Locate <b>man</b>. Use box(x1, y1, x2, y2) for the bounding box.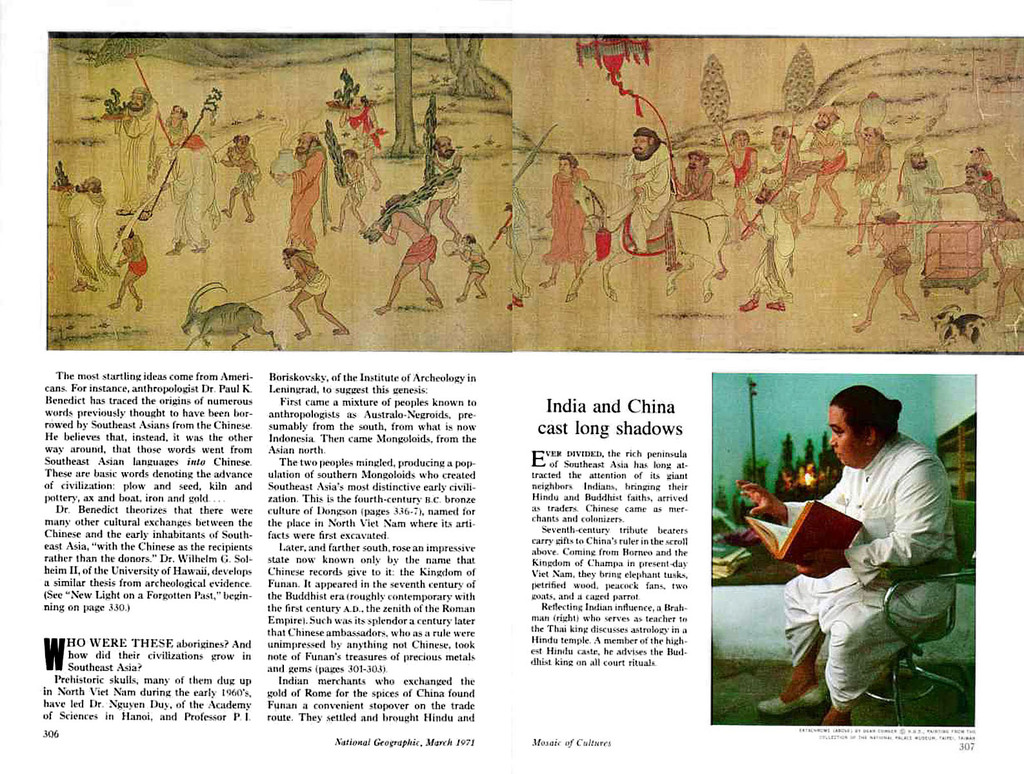
box(54, 172, 123, 295).
